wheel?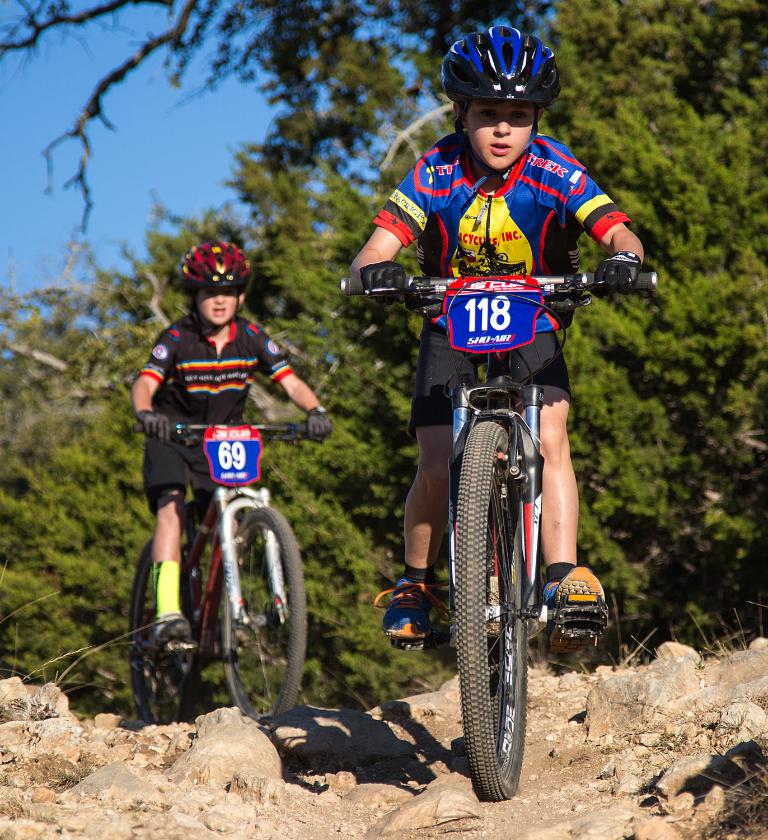
<region>125, 542, 199, 724</region>
